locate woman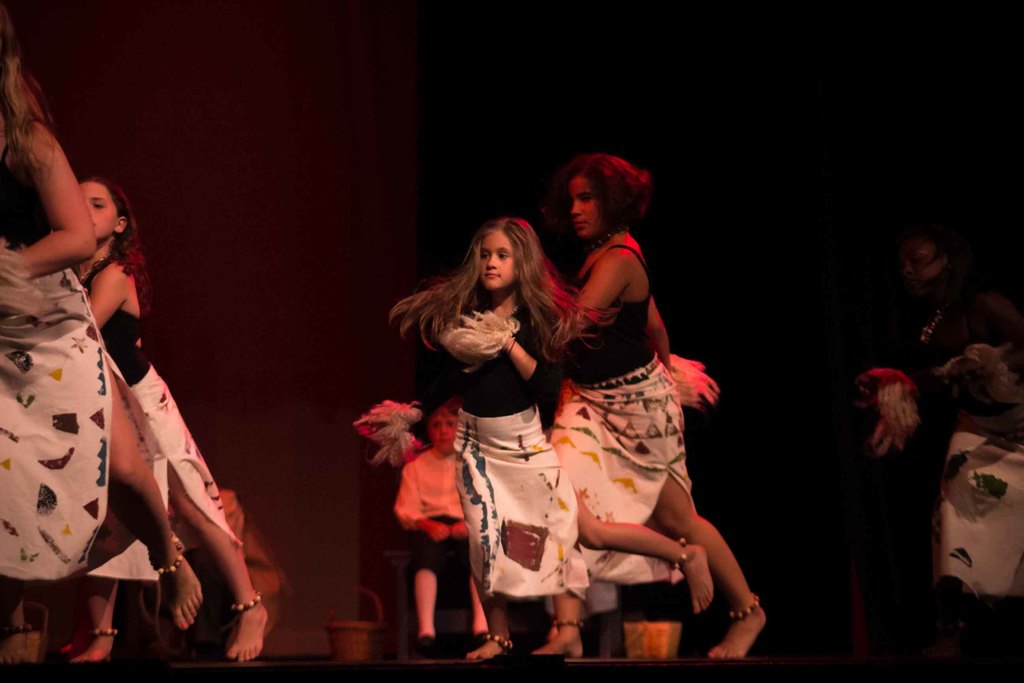
crop(70, 177, 280, 661)
